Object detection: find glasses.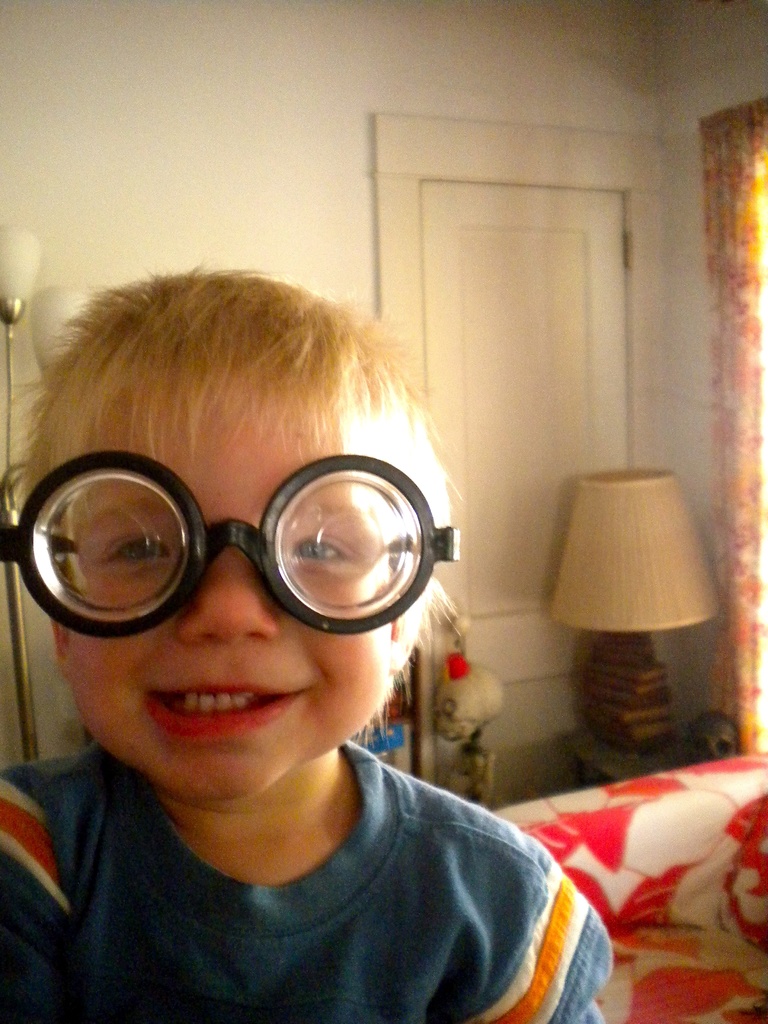
<bbox>20, 471, 445, 641</bbox>.
